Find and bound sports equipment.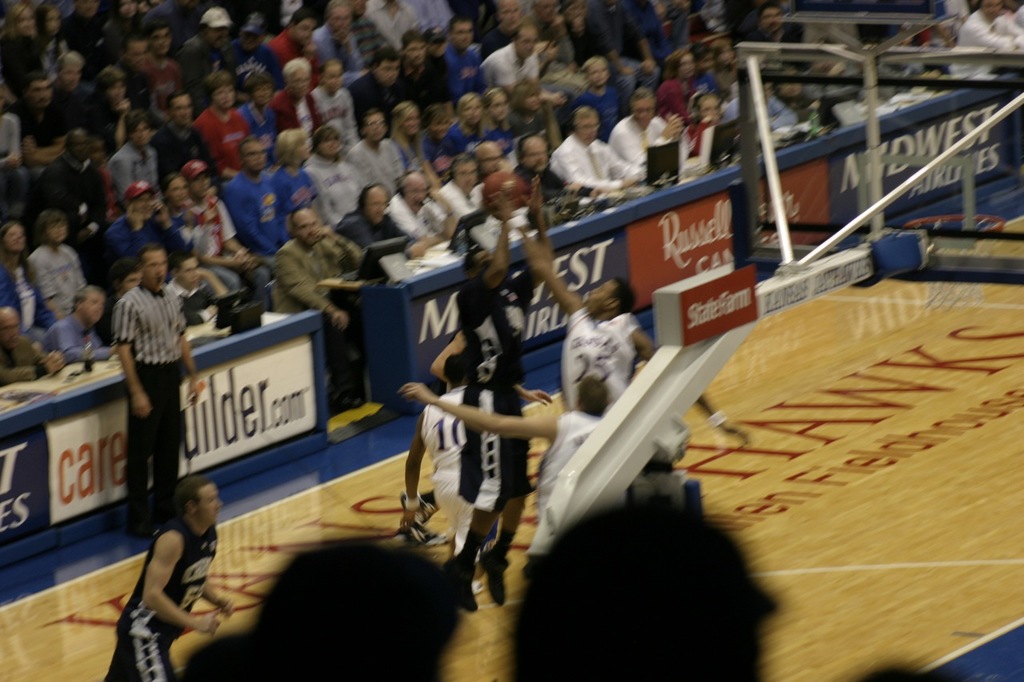
Bound: (left=443, top=548, right=478, bottom=616).
